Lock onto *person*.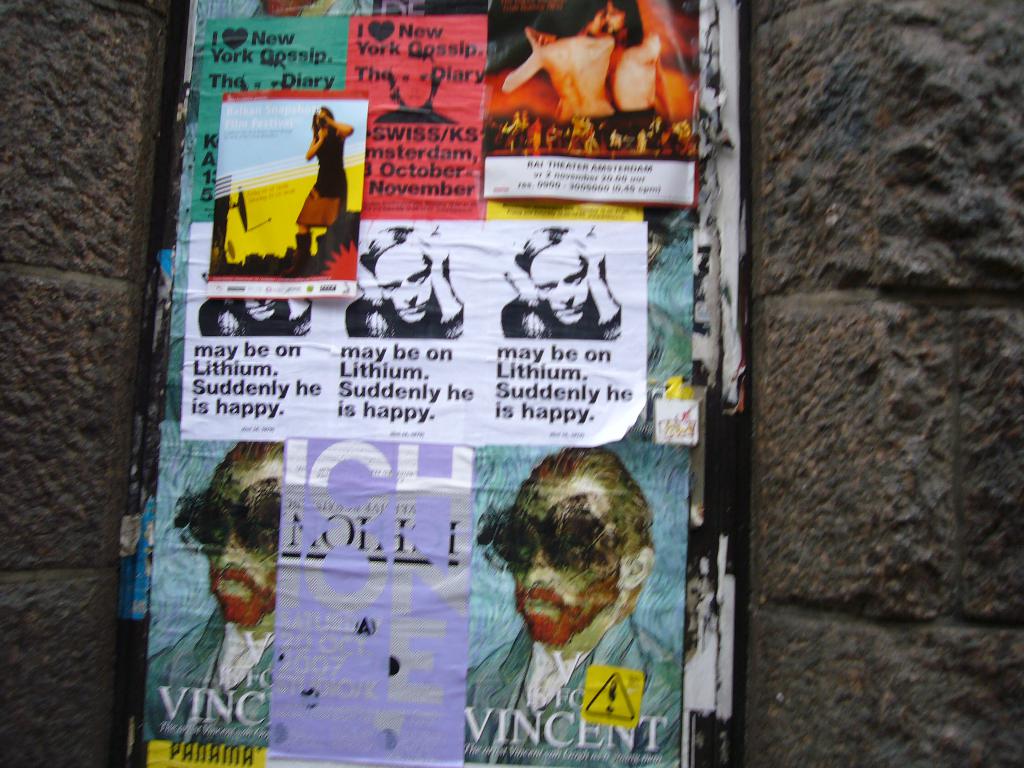
Locked: [138, 441, 288, 748].
